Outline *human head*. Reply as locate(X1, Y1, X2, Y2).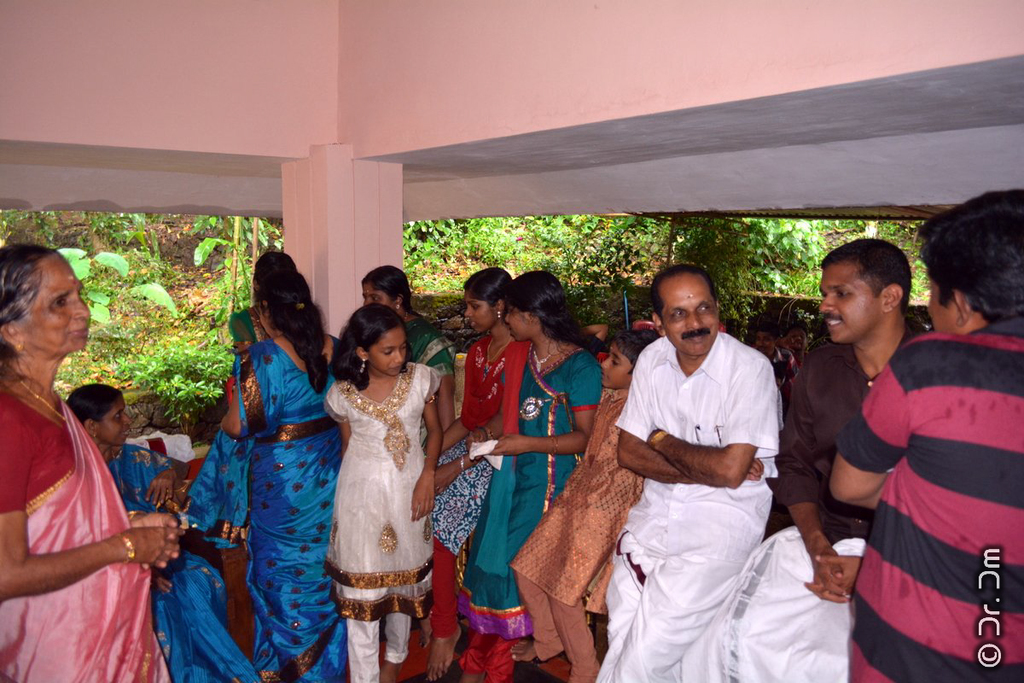
locate(0, 244, 93, 358).
